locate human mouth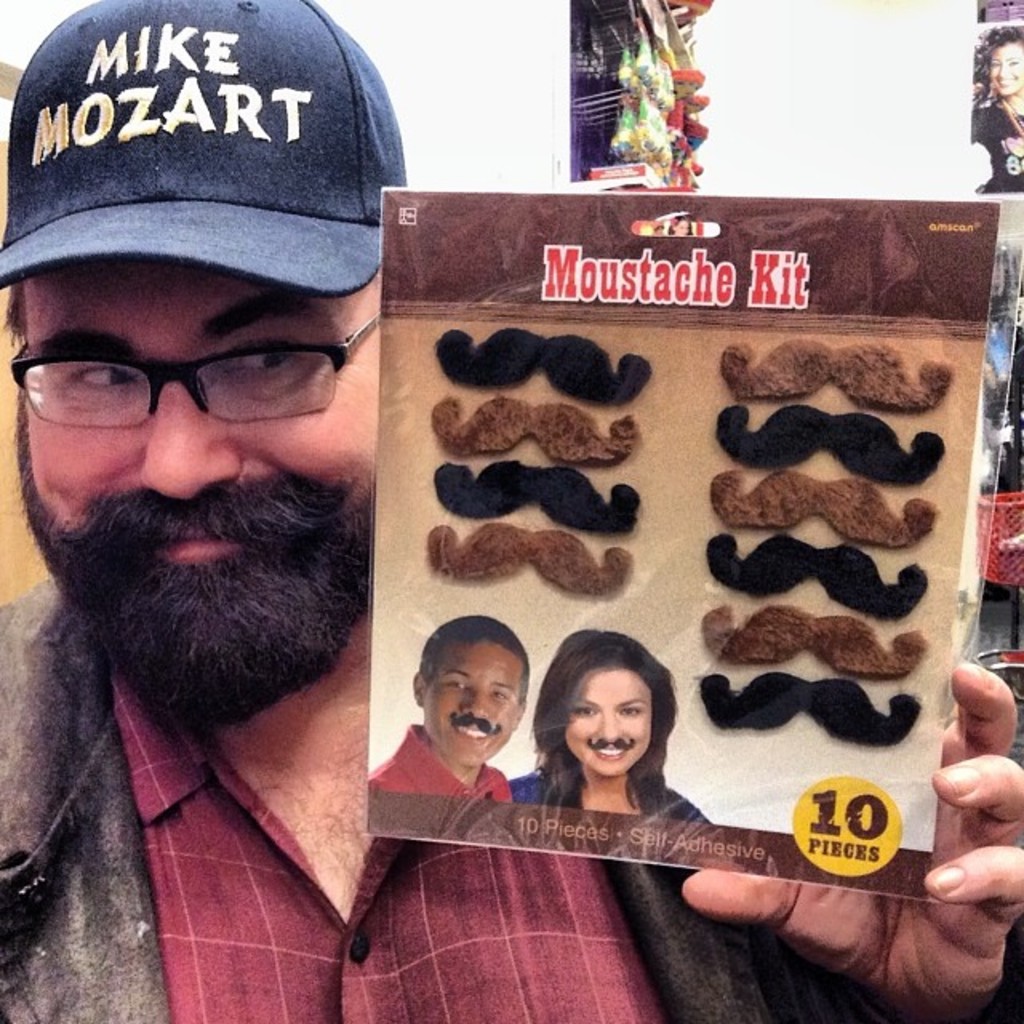
Rect(154, 544, 243, 562)
